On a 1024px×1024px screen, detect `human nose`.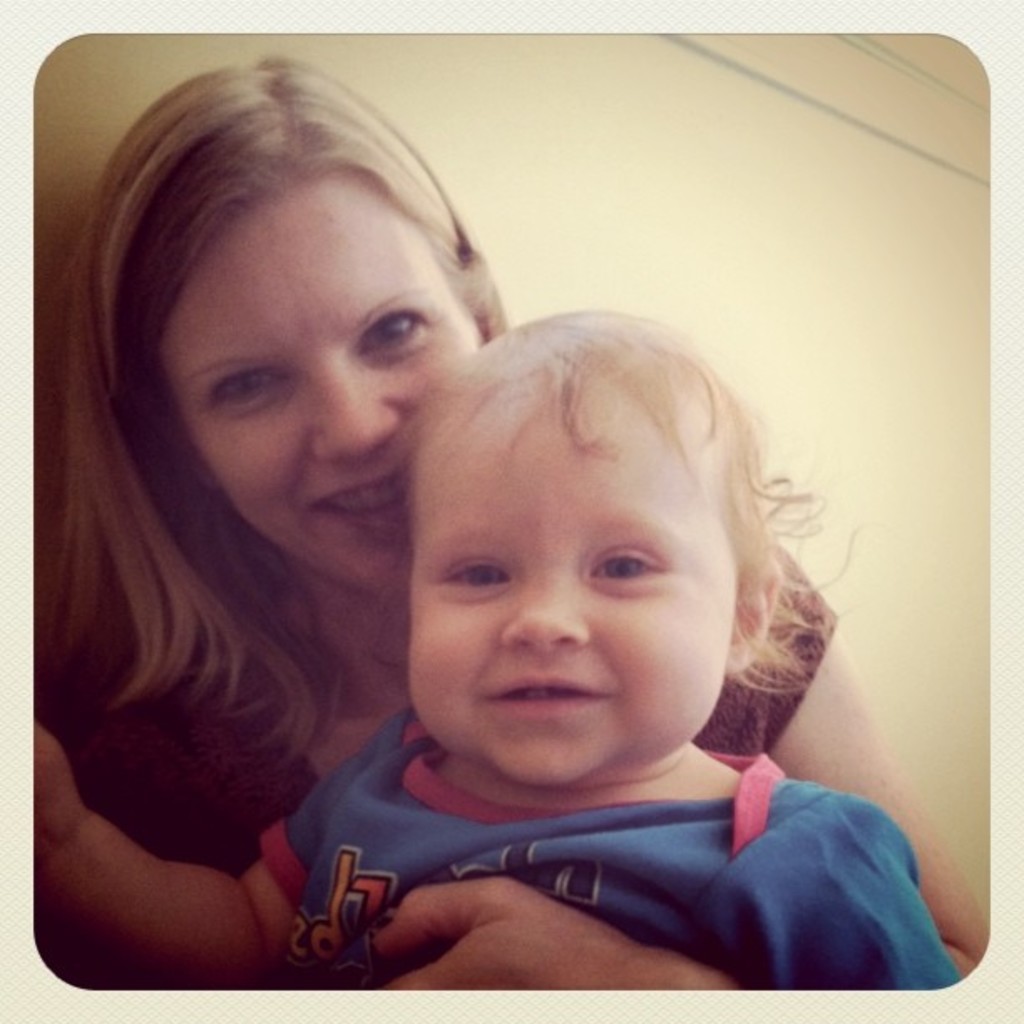
{"left": 497, "top": 562, "right": 596, "bottom": 651}.
